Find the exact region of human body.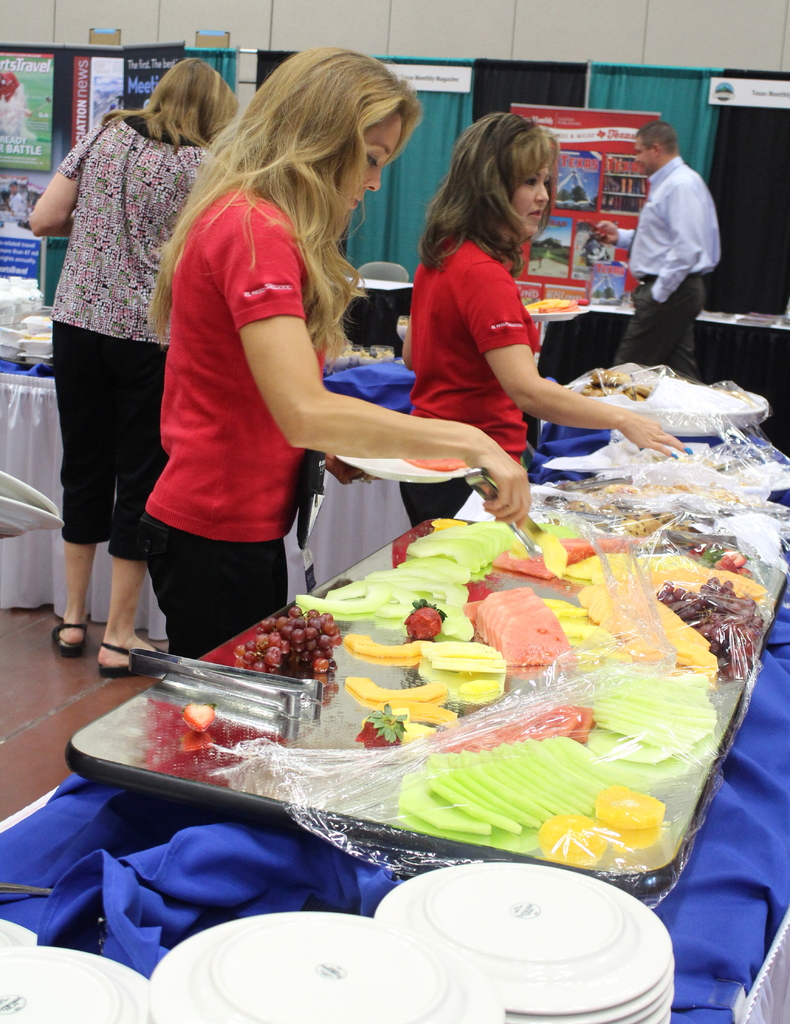
Exact region: l=29, t=36, r=198, b=651.
